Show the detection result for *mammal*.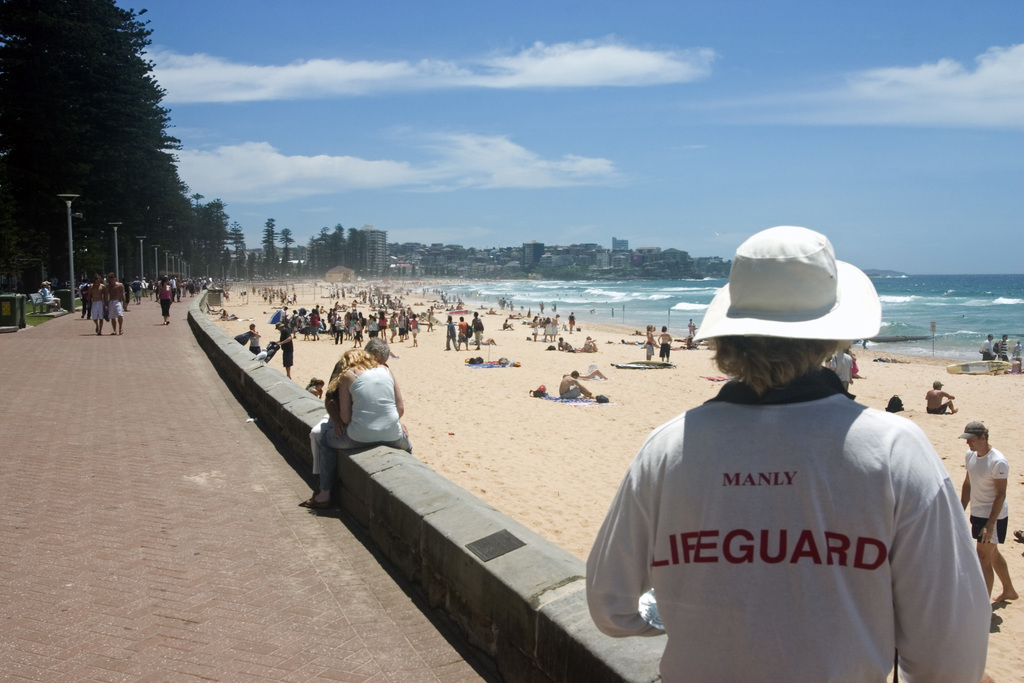
locate(688, 316, 693, 337).
